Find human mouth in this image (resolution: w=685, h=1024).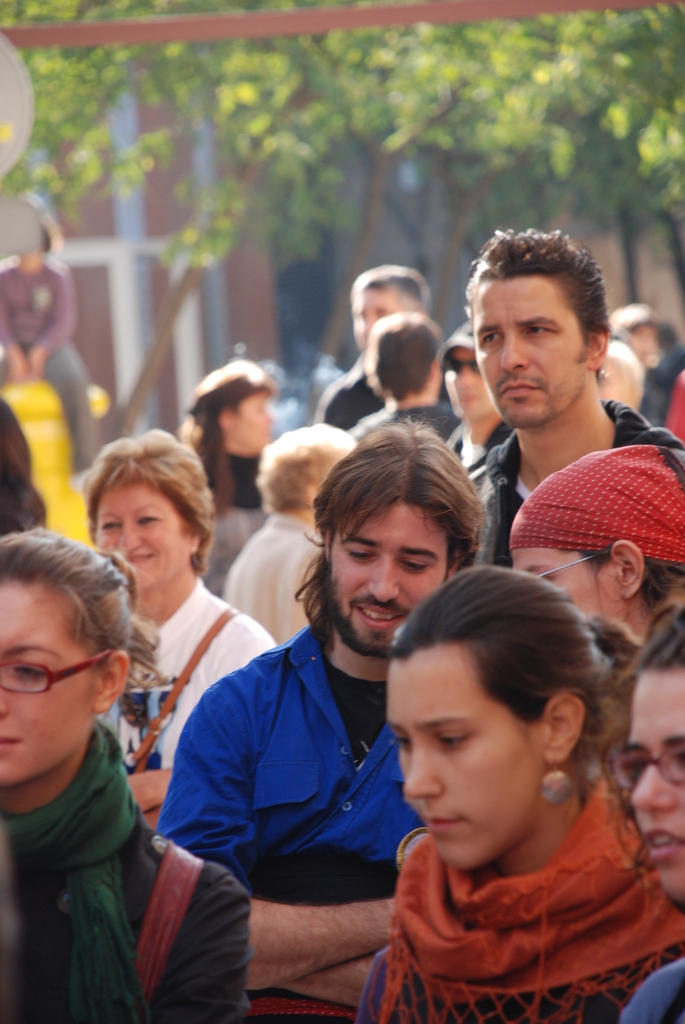
Rect(423, 807, 468, 836).
